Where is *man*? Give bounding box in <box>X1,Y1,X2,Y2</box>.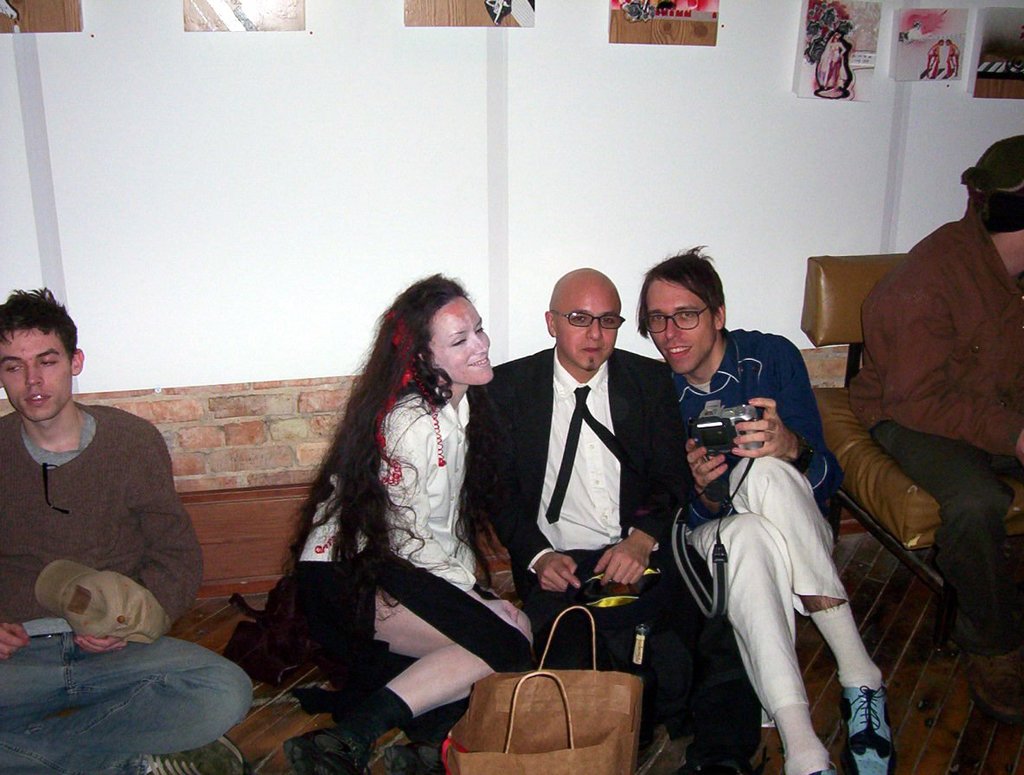
<box>511,235,662,756</box>.
